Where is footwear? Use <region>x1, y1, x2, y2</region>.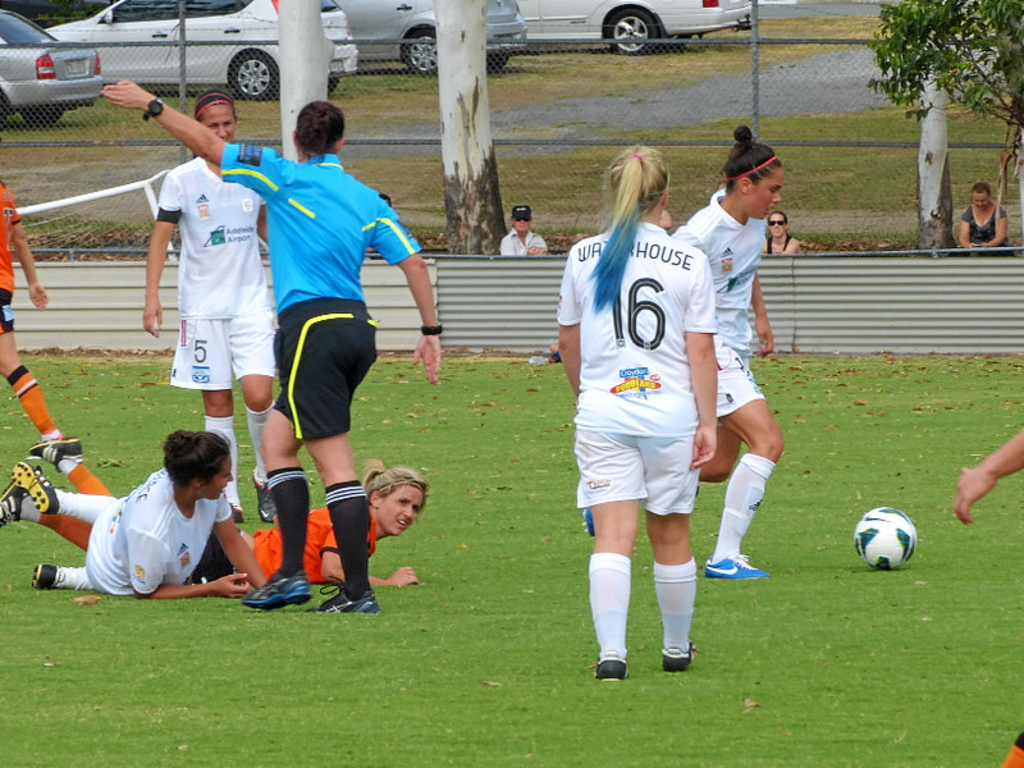
<region>324, 575, 379, 616</region>.
